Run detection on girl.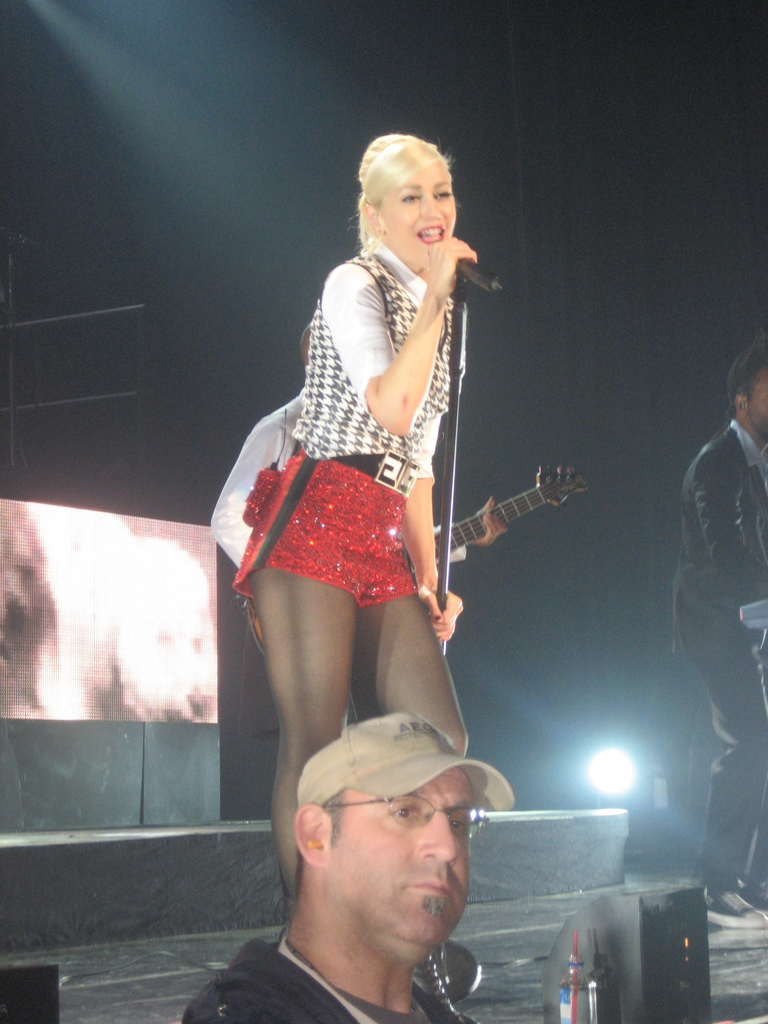
Result: box=[202, 121, 474, 931].
